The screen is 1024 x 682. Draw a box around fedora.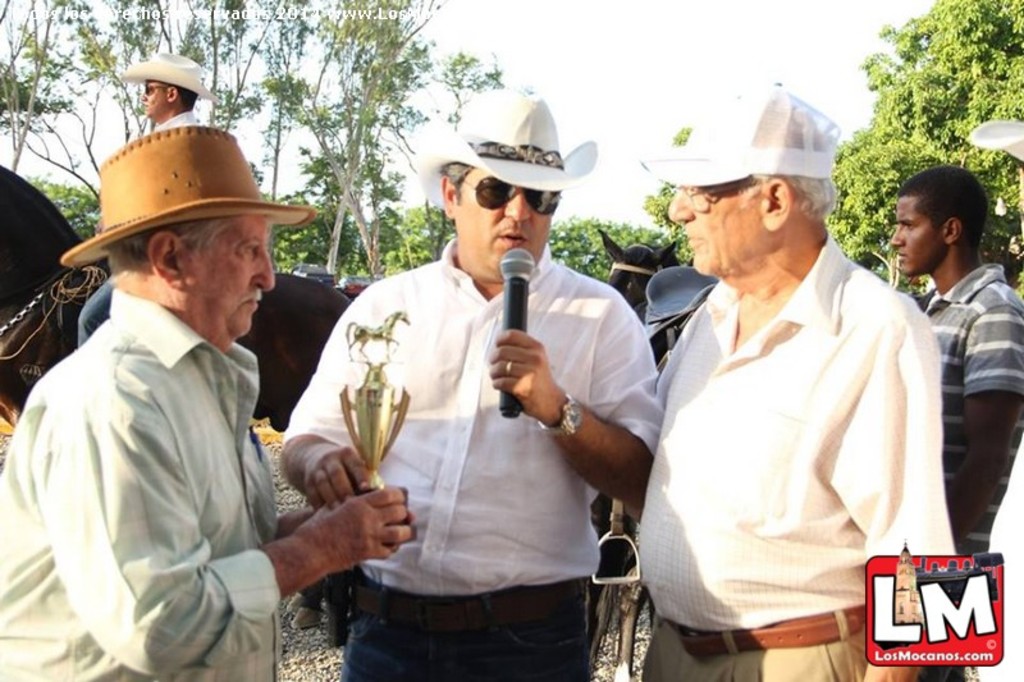
(left=412, top=87, right=598, bottom=215).
